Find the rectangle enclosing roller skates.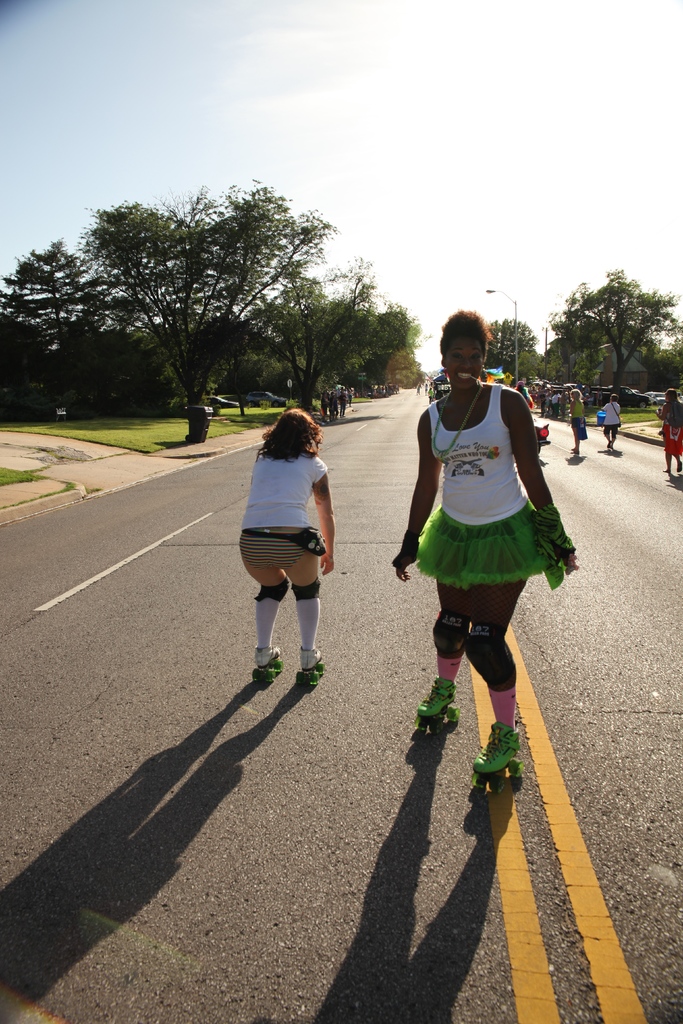
Rect(252, 644, 285, 683).
